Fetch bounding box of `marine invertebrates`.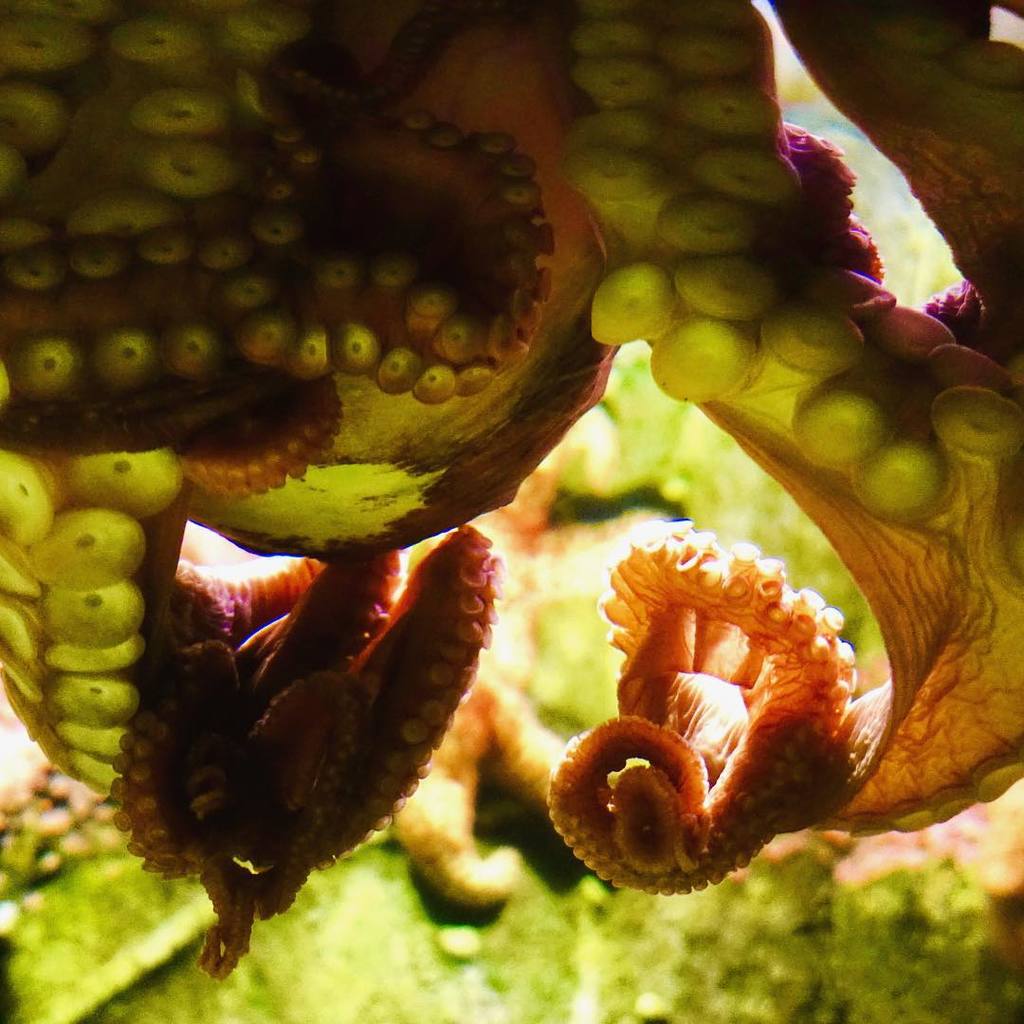
Bbox: 0/0/1023/1023.
